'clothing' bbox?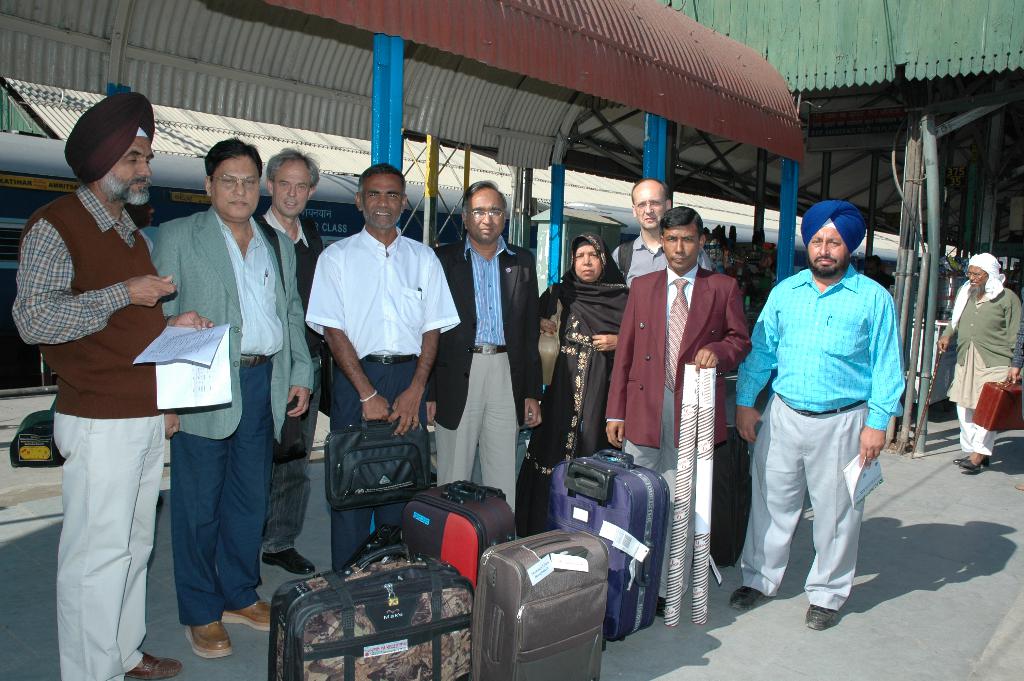
select_region(541, 263, 637, 480)
